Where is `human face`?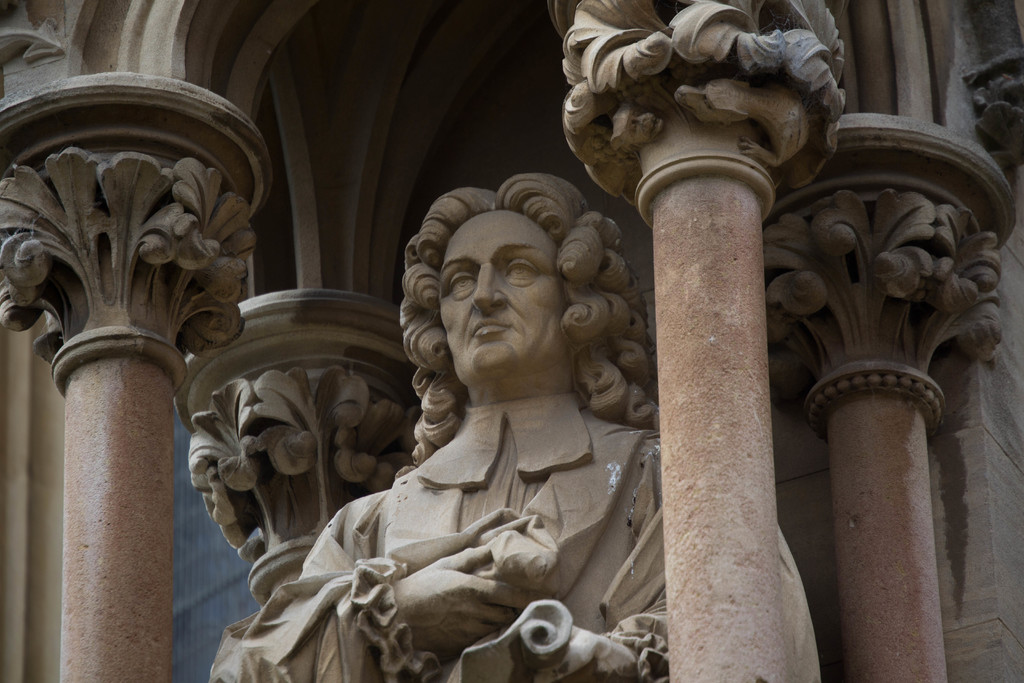
(x1=438, y1=210, x2=575, y2=379).
